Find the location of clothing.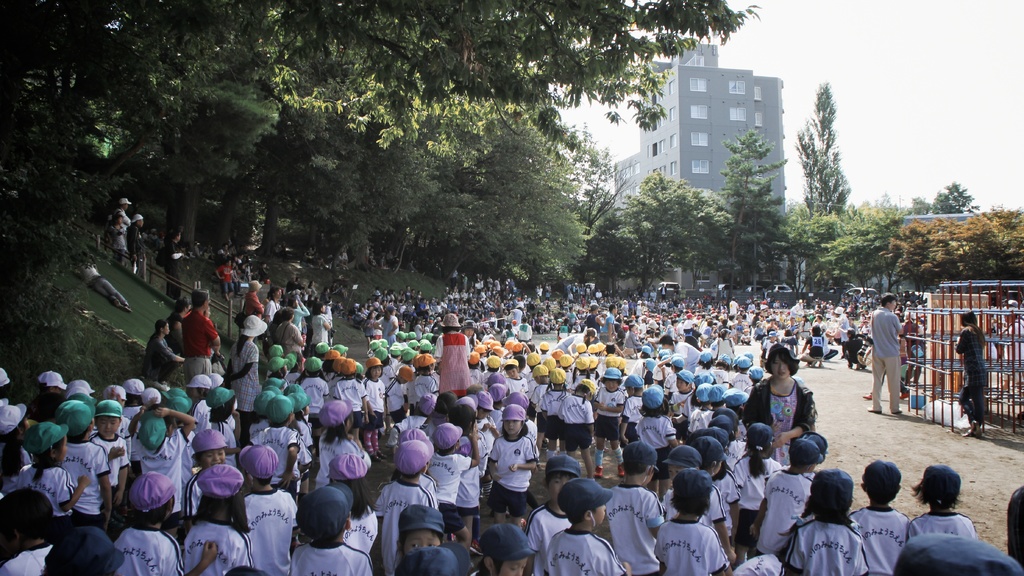
Location: 230,339,256,403.
